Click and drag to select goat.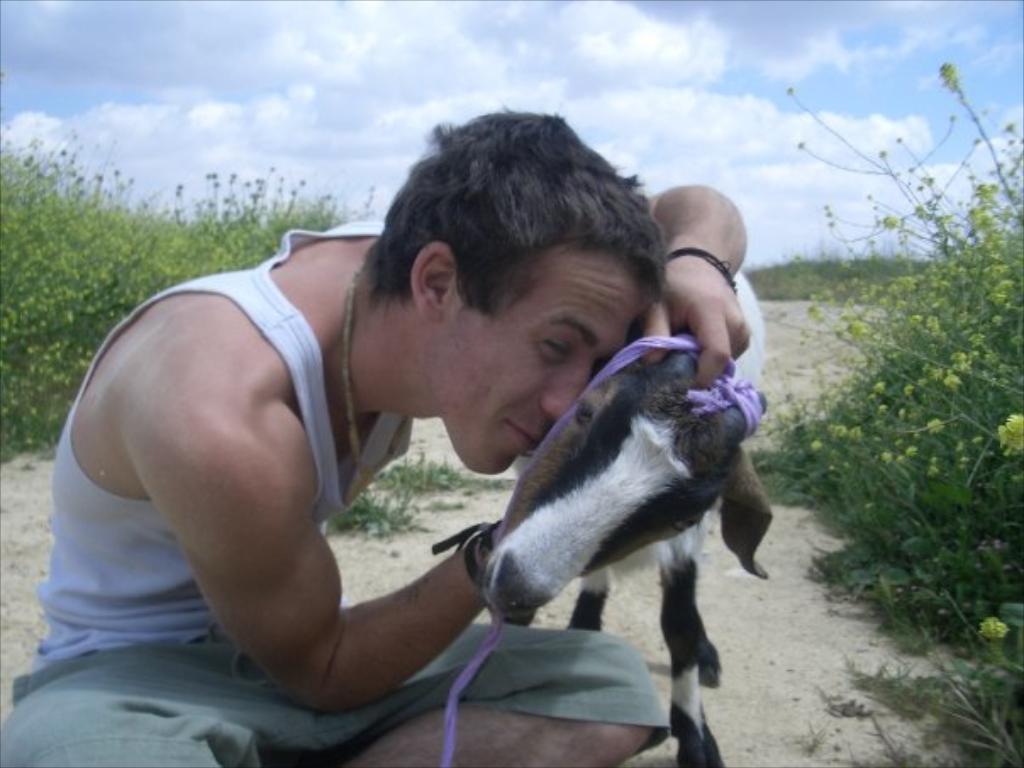
Selection: left=407, top=349, right=780, bottom=721.
